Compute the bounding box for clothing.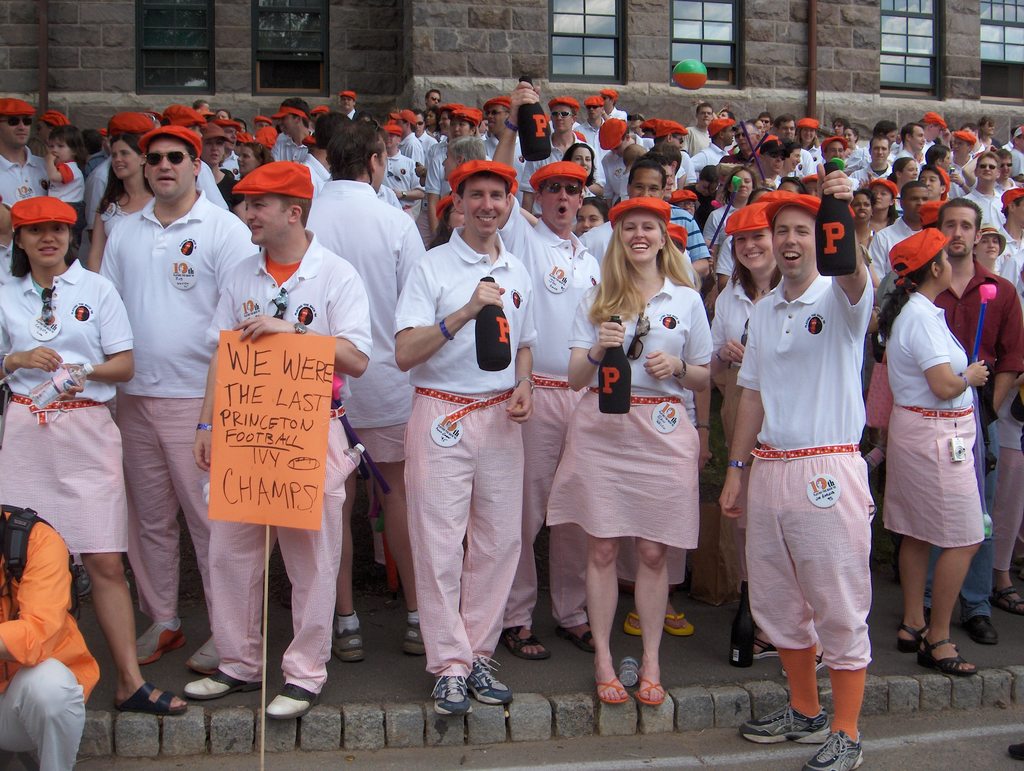
<box>731,221,884,708</box>.
